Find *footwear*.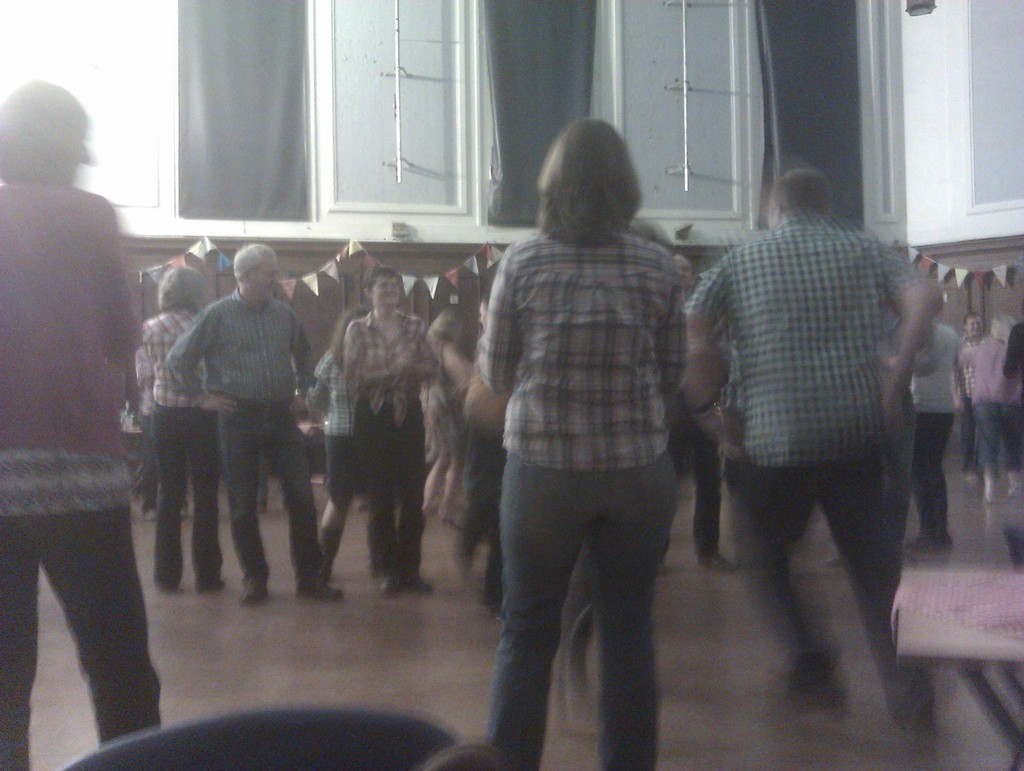
x1=195 y1=571 x2=229 y2=592.
